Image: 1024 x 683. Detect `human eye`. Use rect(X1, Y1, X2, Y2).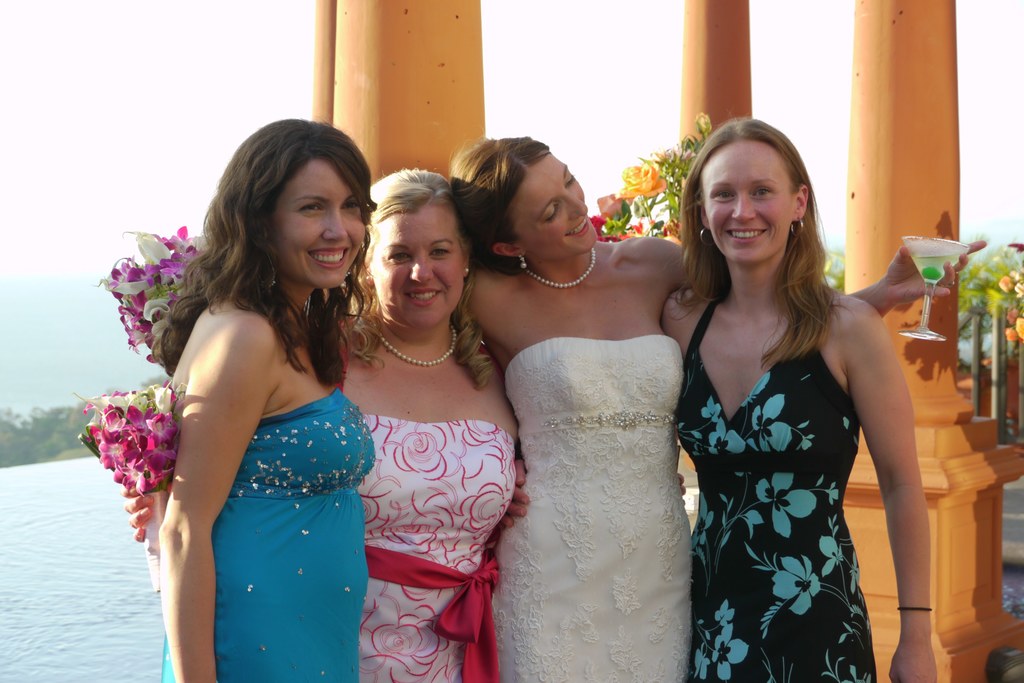
rect(749, 185, 774, 198).
